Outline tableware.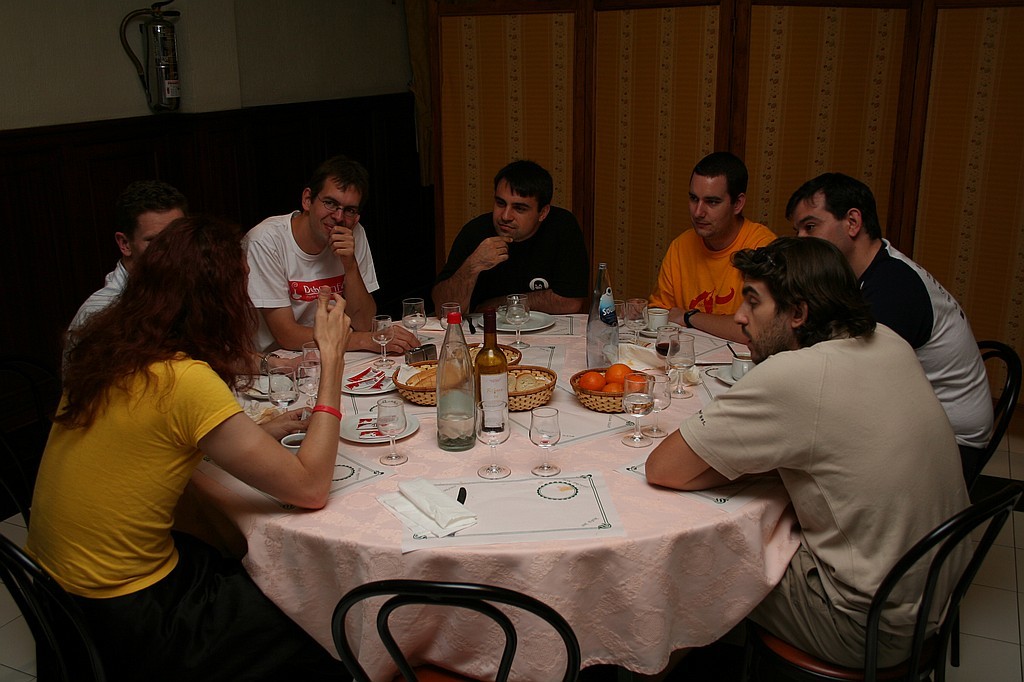
Outline: {"x1": 615, "y1": 297, "x2": 626, "y2": 331}.
